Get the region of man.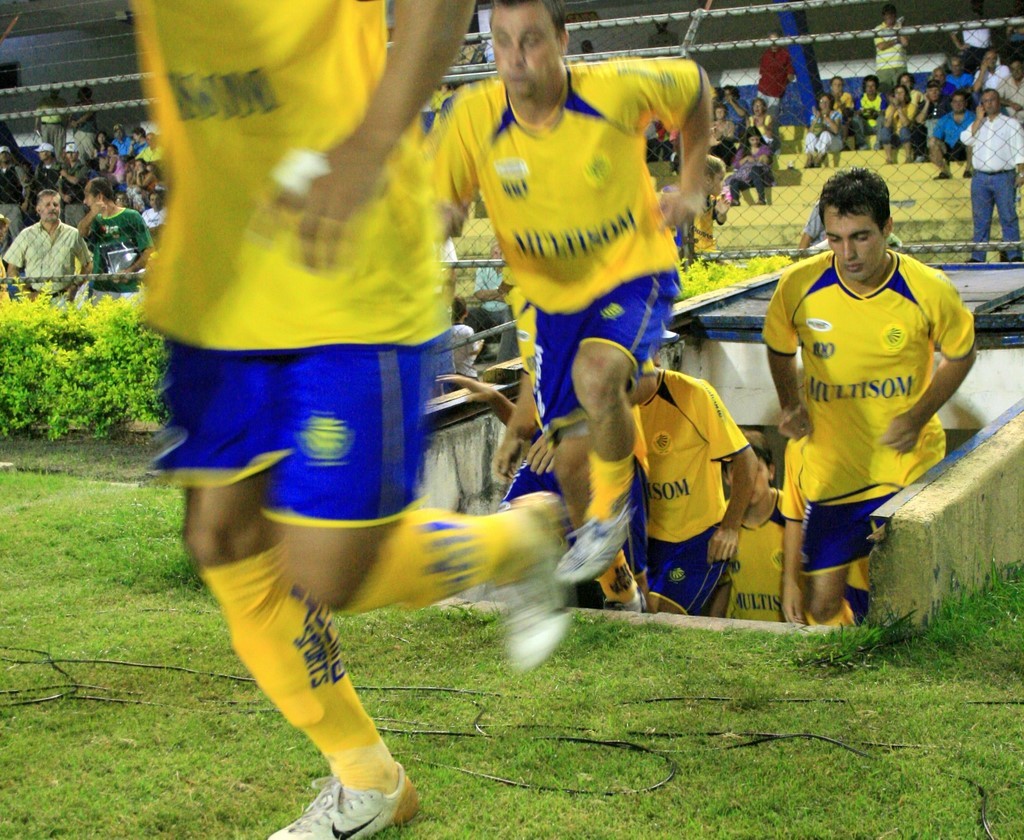
(736, 155, 978, 642).
